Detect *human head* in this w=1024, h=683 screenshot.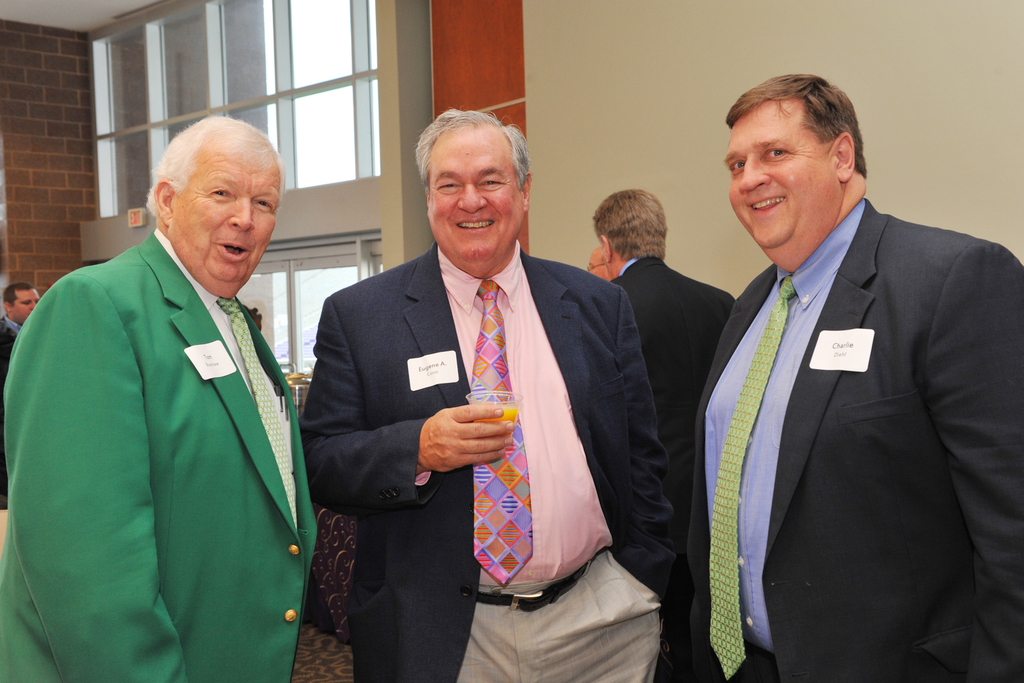
Detection: 3 282 38 324.
